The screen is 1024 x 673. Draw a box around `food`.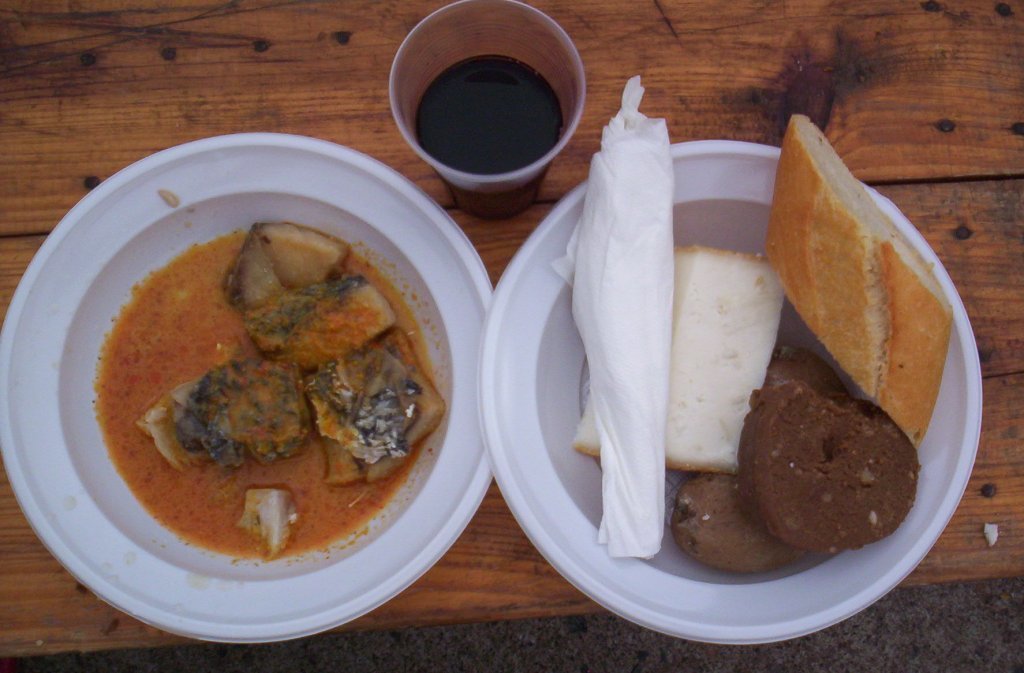
[763, 113, 956, 452].
